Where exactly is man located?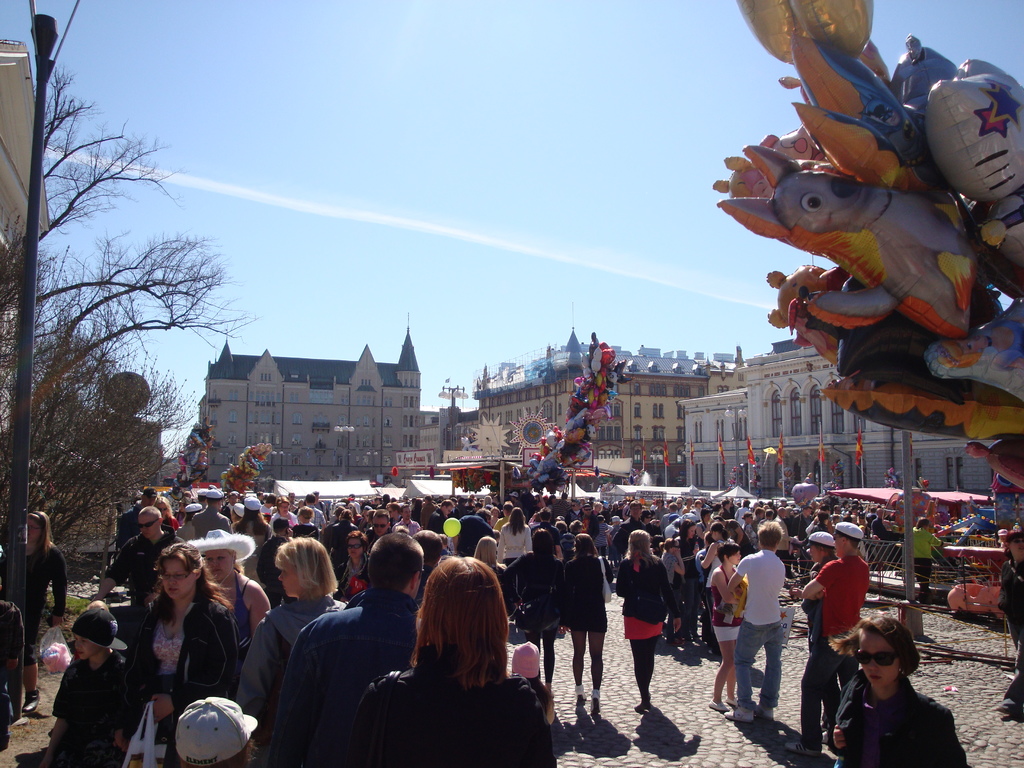
Its bounding box is x1=426, y1=498, x2=456, y2=536.
